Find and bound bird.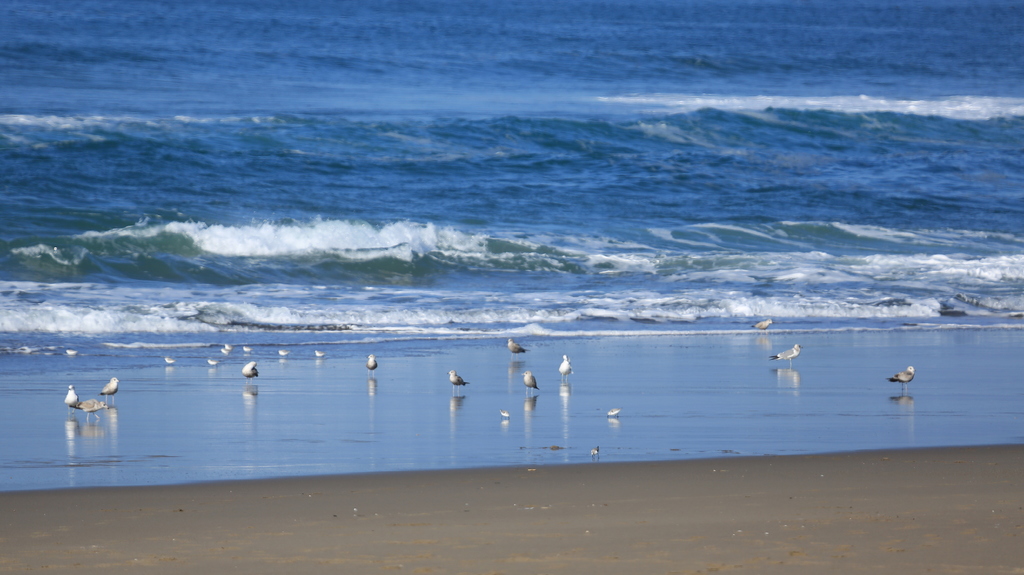
Bound: <region>586, 446, 598, 463</region>.
